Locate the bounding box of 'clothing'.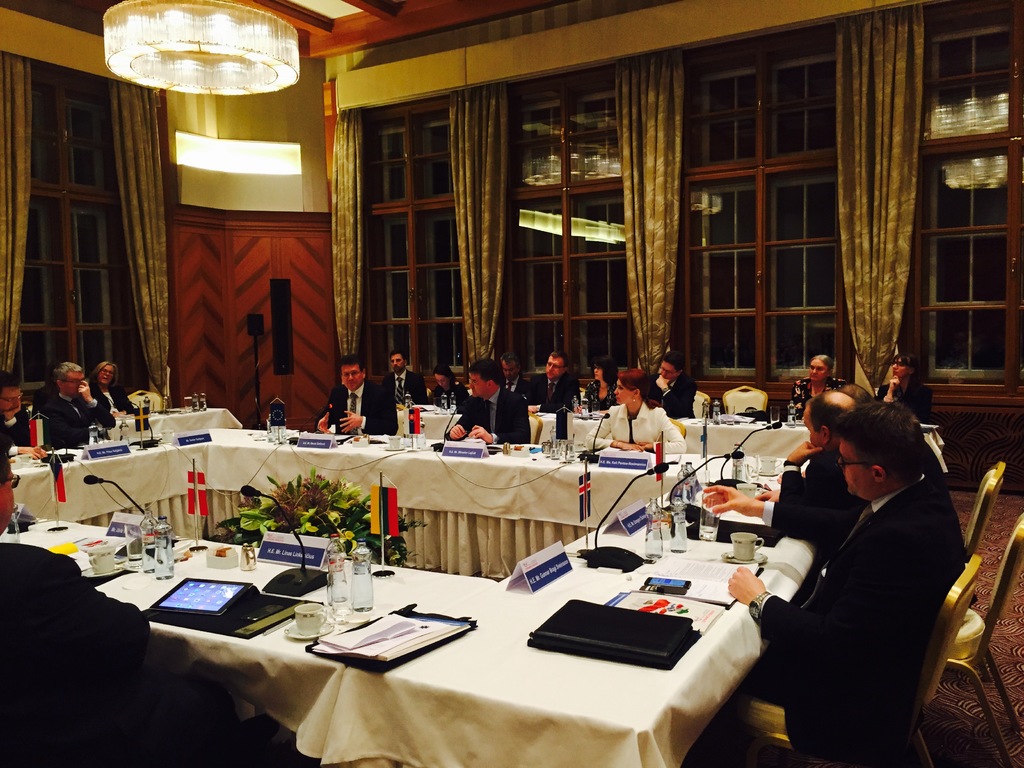
Bounding box: Rect(42, 390, 111, 449).
